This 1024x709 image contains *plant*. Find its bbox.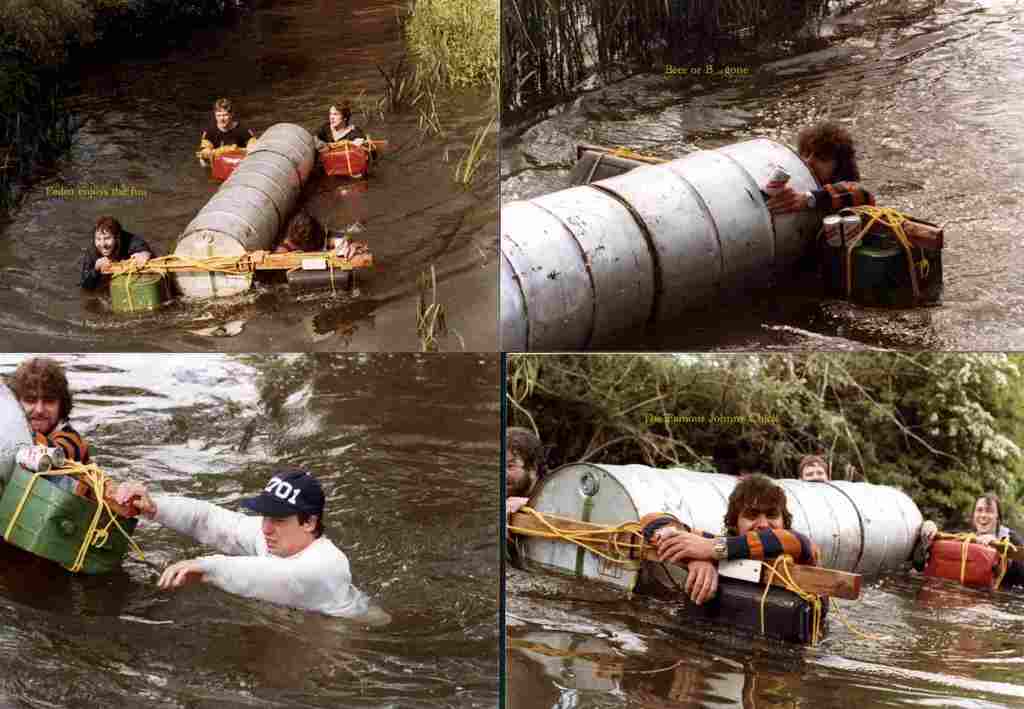
bbox=[413, 81, 445, 136].
